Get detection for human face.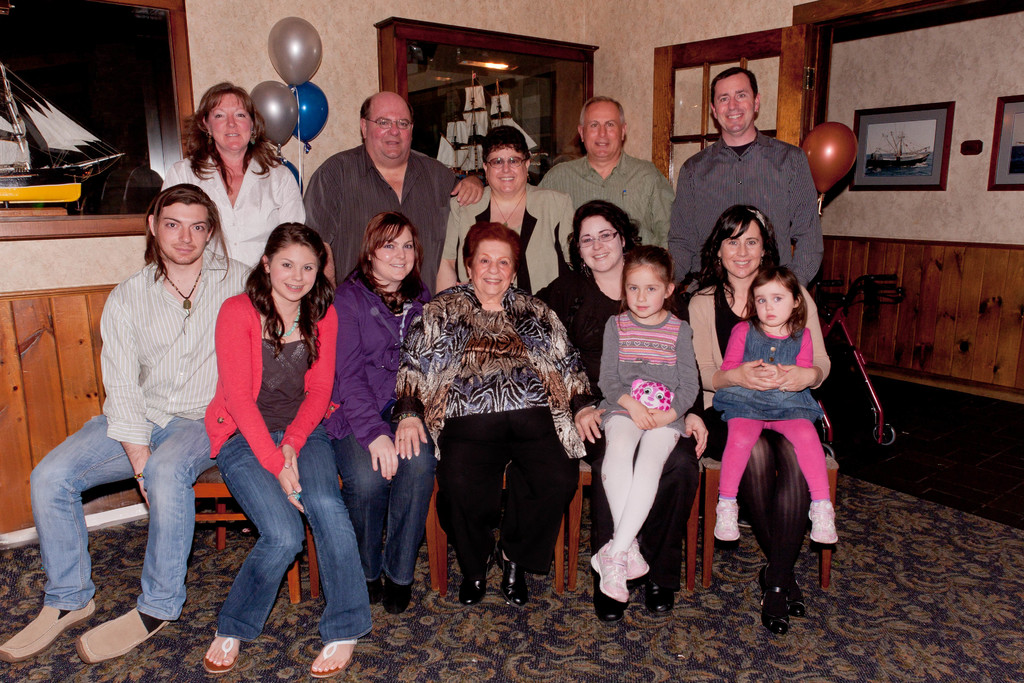
Detection: bbox(488, 146, 525, 193).
